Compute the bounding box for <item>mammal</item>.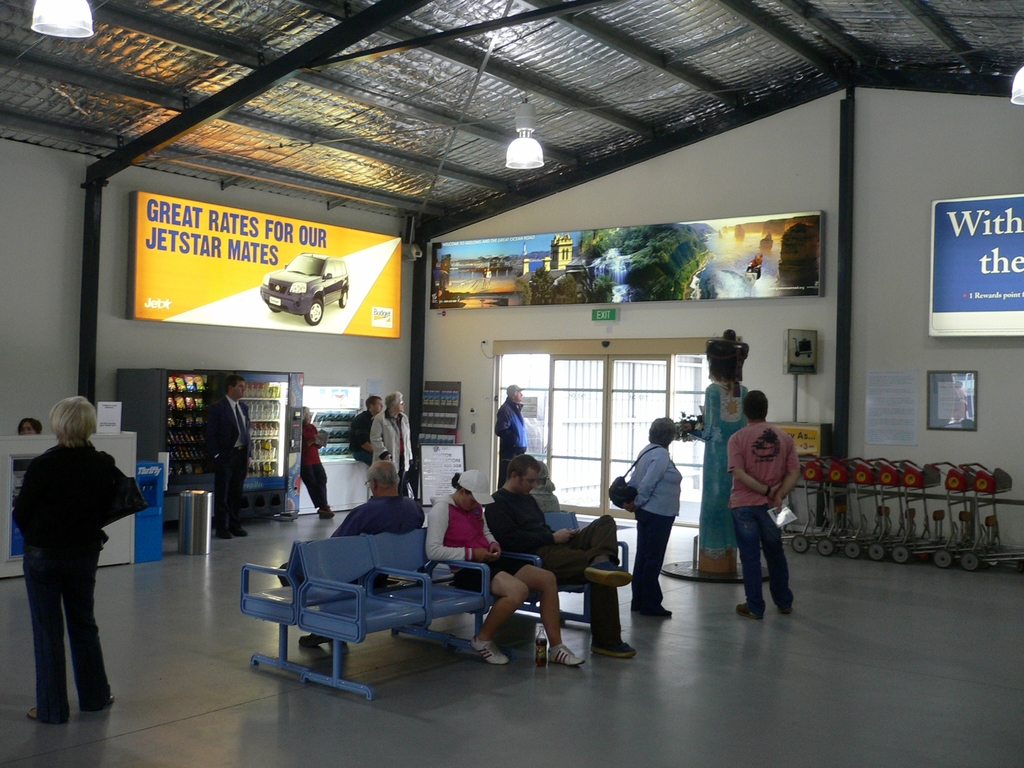
Rect(371, 389, 415, 495).
